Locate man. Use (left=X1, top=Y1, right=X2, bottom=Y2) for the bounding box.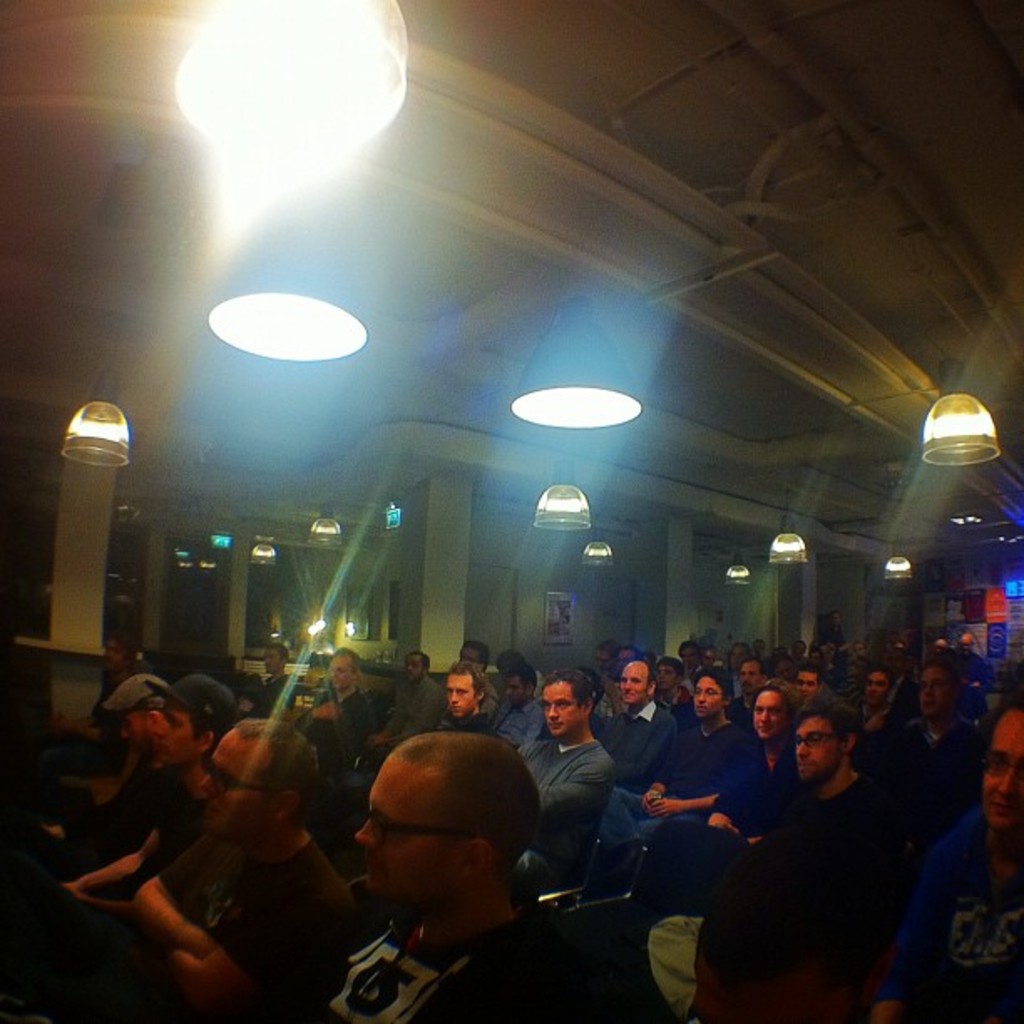
(left=308, top=716, right=602, bottom=1022).
